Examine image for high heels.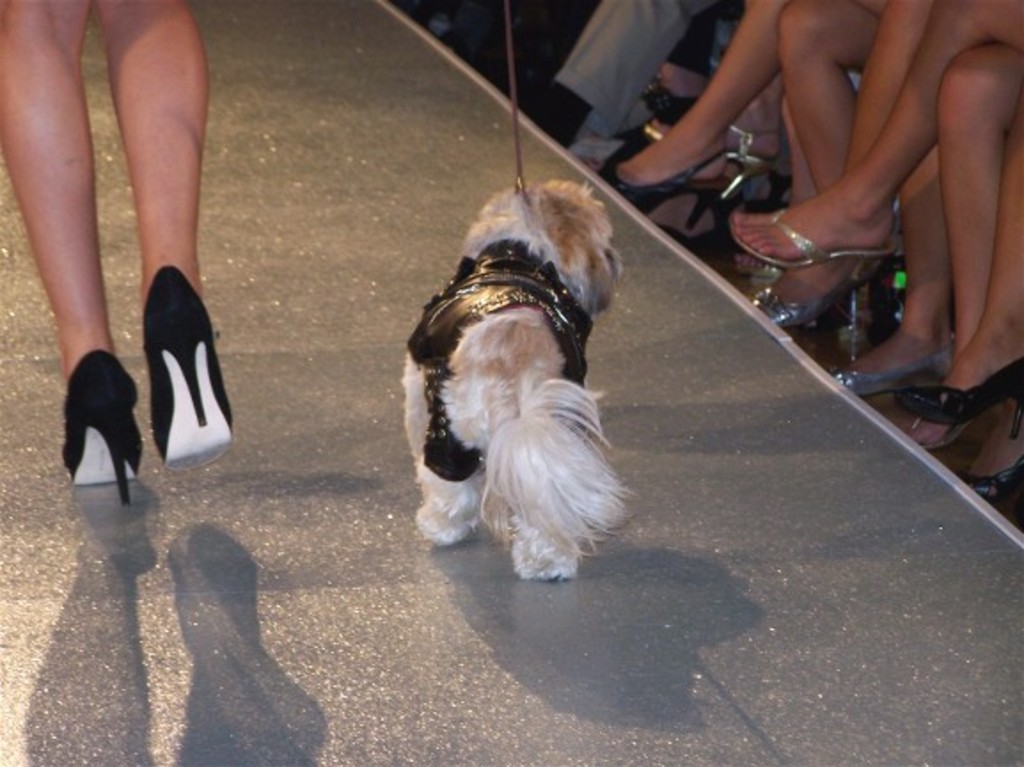
Examination result: 724,206,902,277.
